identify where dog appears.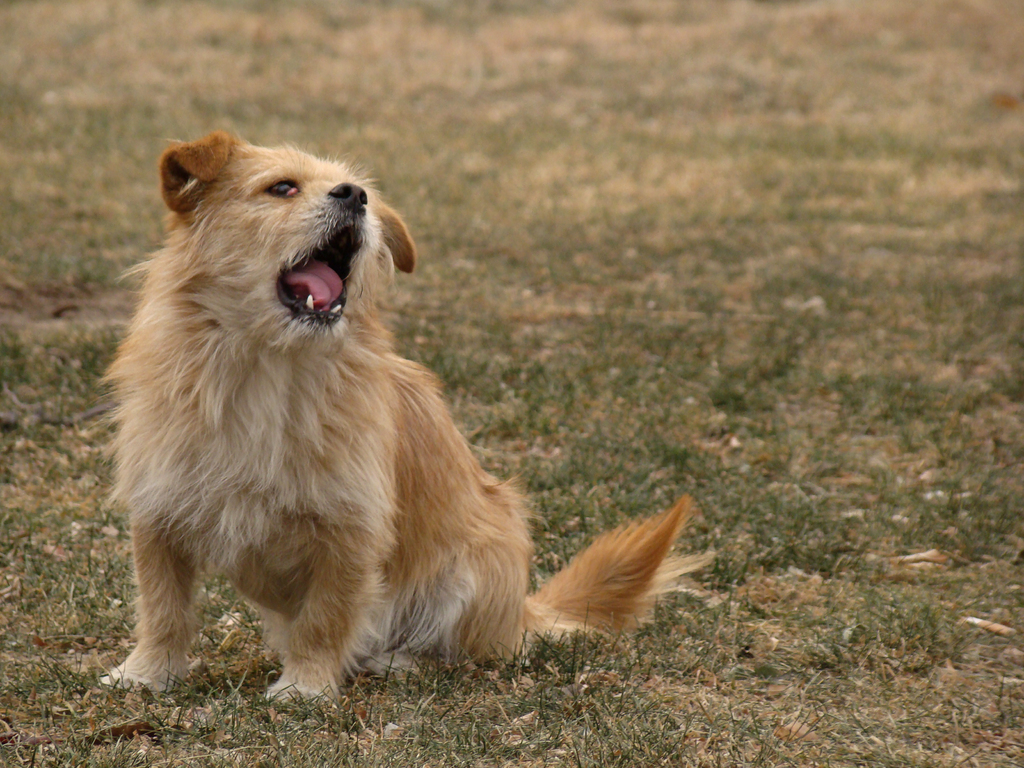
Appears at x1=97 y1=128 x2=715 y2=714.
